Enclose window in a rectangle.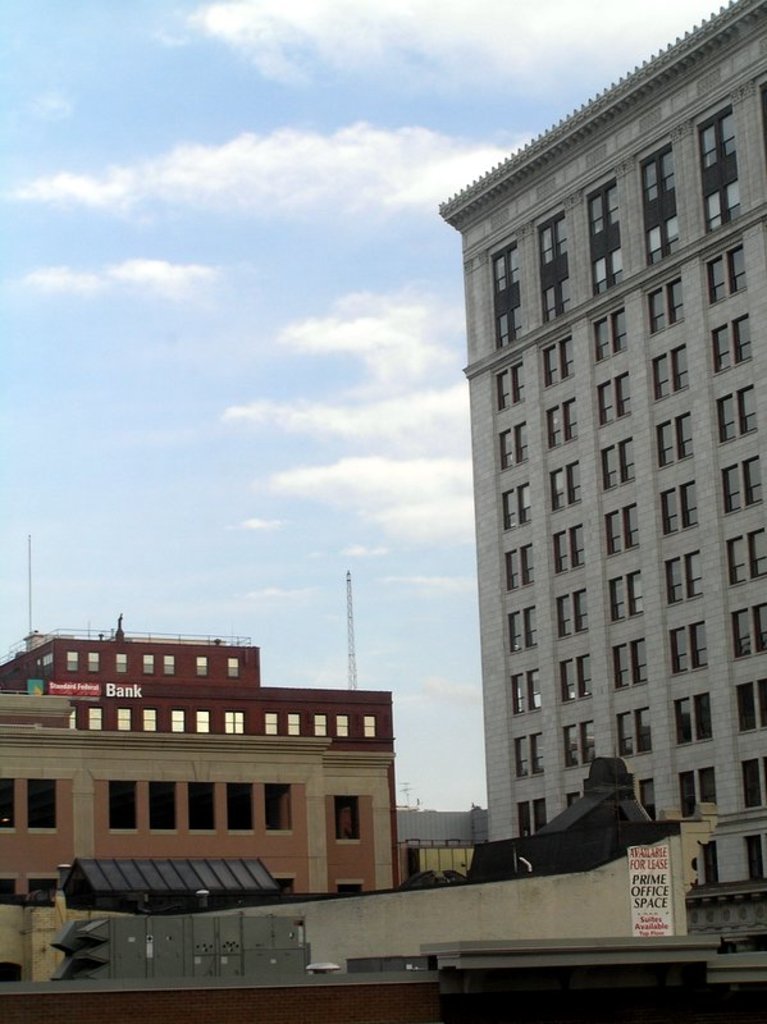
(68, 653, 79, 675).
